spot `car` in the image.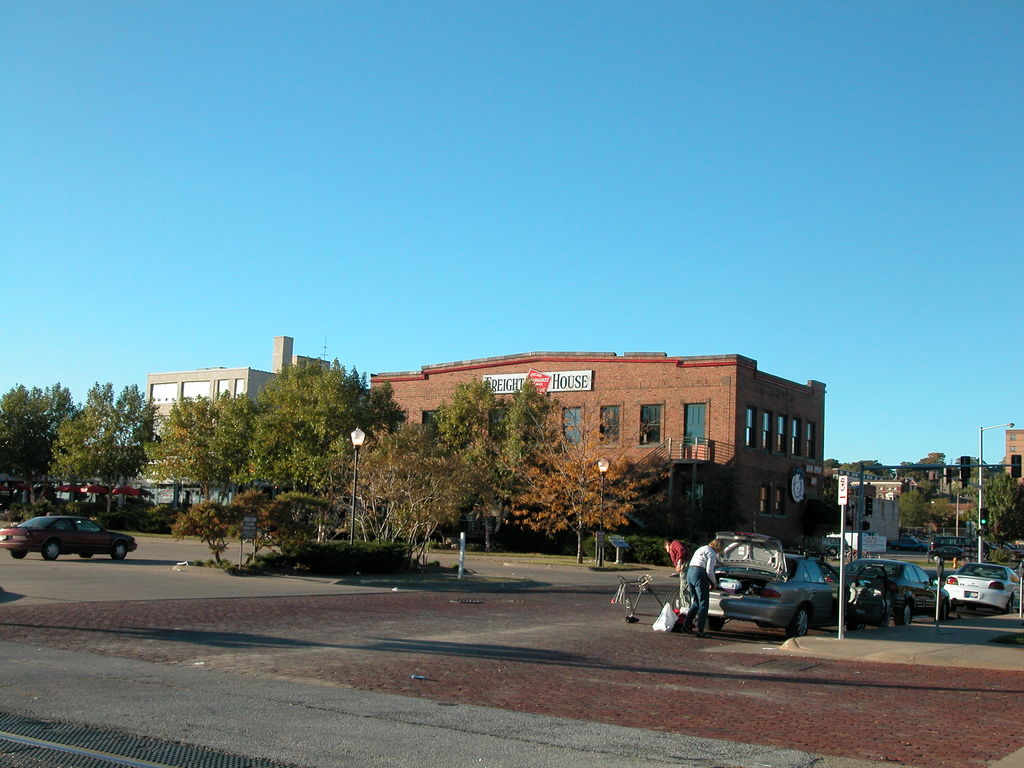
`car` found at locate(847, 562, 953, 623).
